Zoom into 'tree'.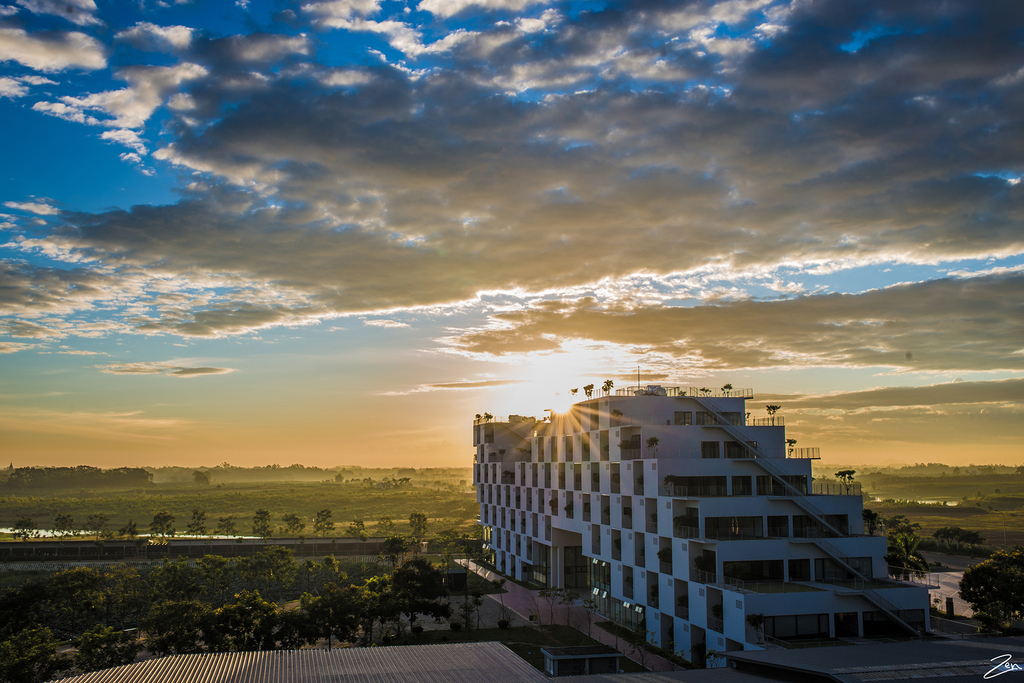
Zoom target: Rect(311, 507, 333, 536).
